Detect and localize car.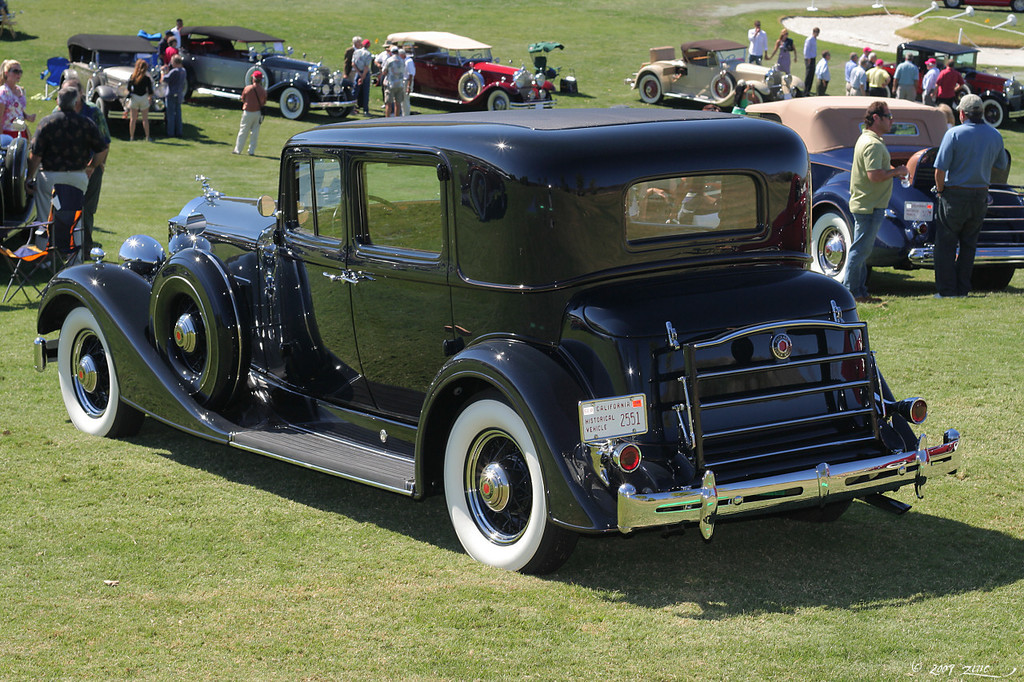
Localized at (x1=172, y1=30, x2=345, y2=126).
